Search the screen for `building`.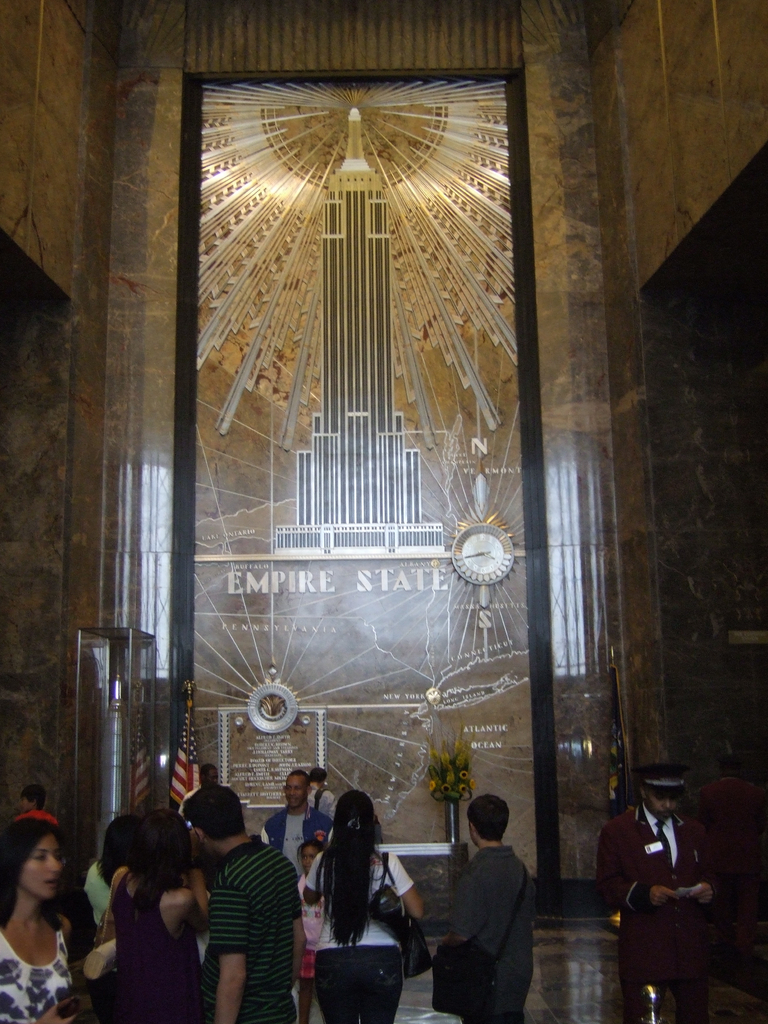
Found at crop(0, 0, 767, 1023).
